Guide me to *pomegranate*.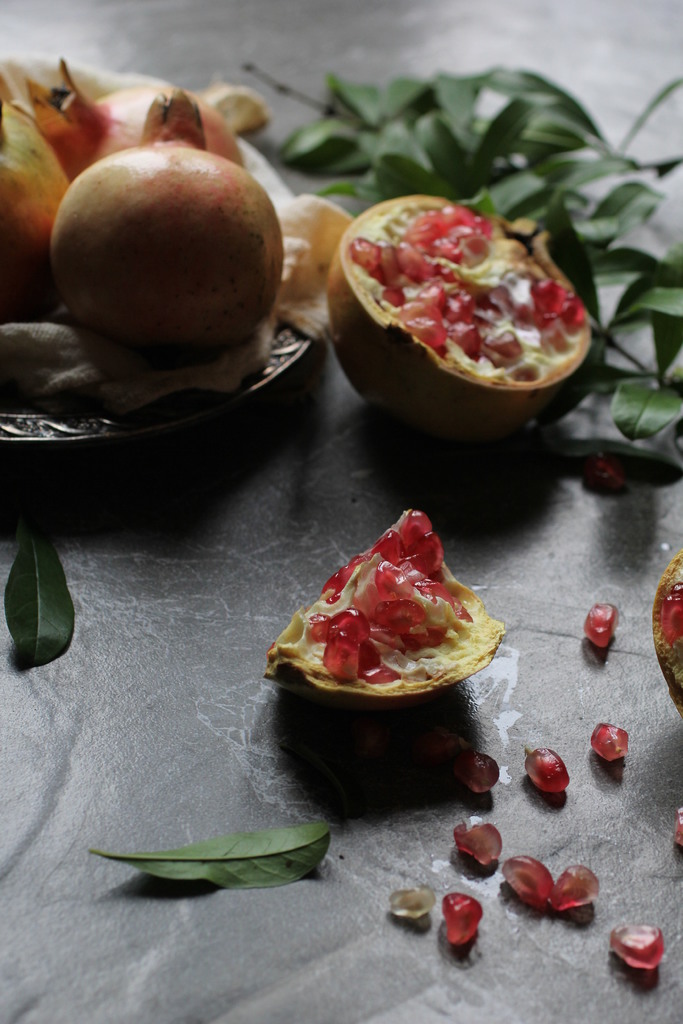
Guidance: 589, 719, 631, 764.
